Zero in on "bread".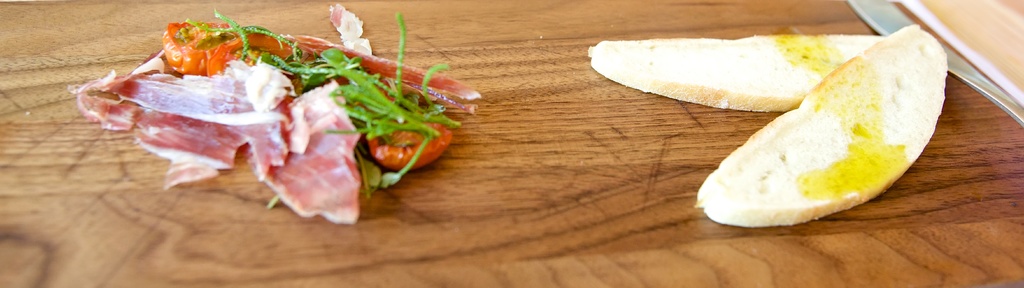
Zeroed in: (692,23,950,229).
